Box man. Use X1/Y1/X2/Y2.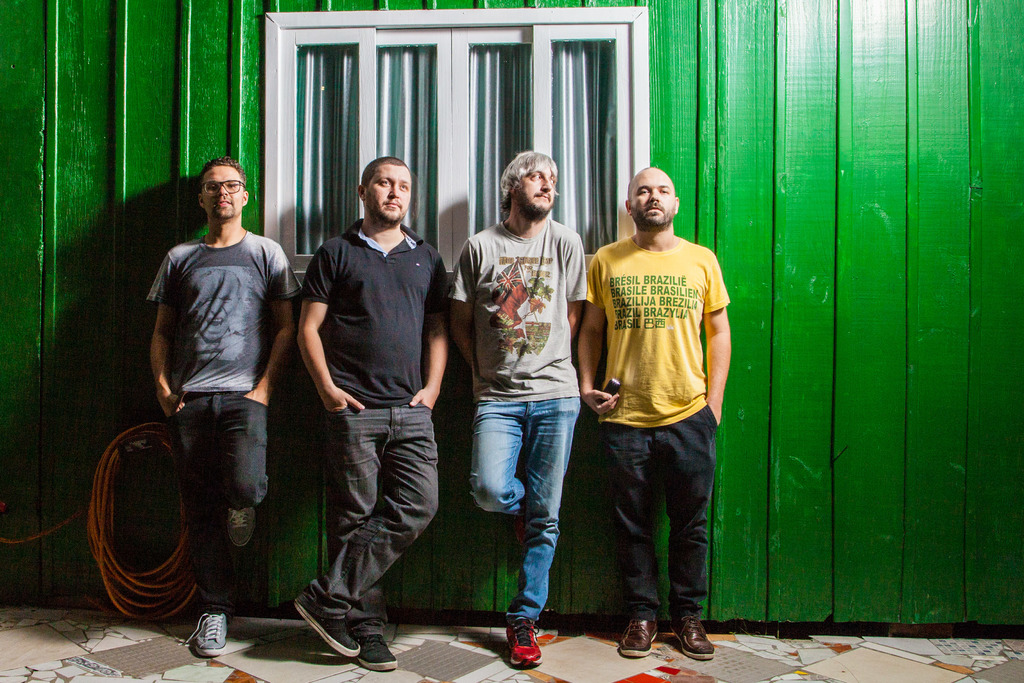
572/179/748/657.
